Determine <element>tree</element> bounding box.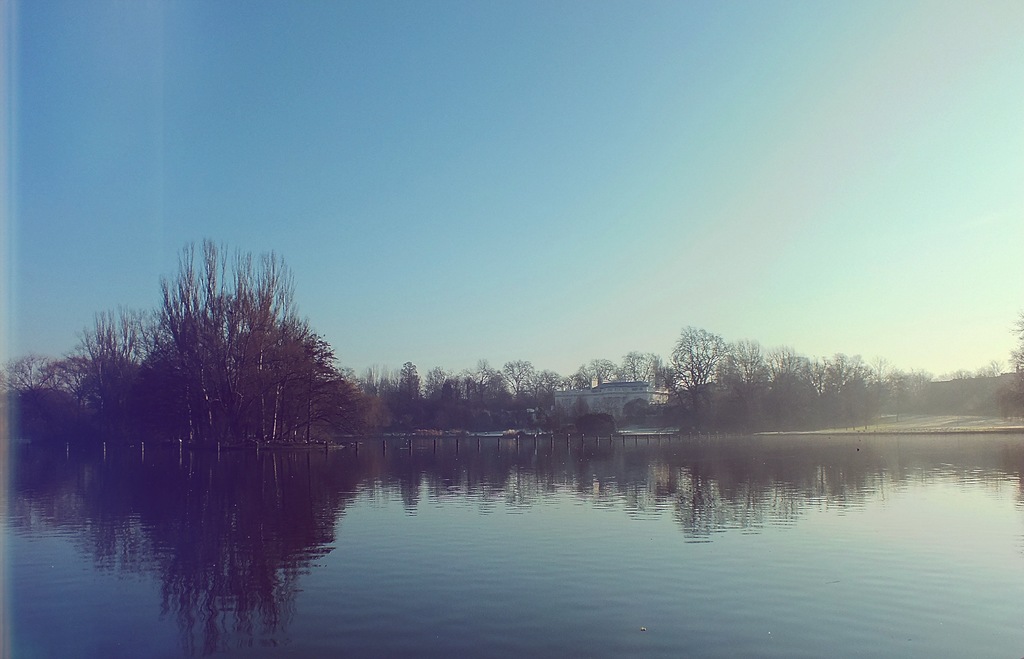
Determined: 458,376,476,405.
